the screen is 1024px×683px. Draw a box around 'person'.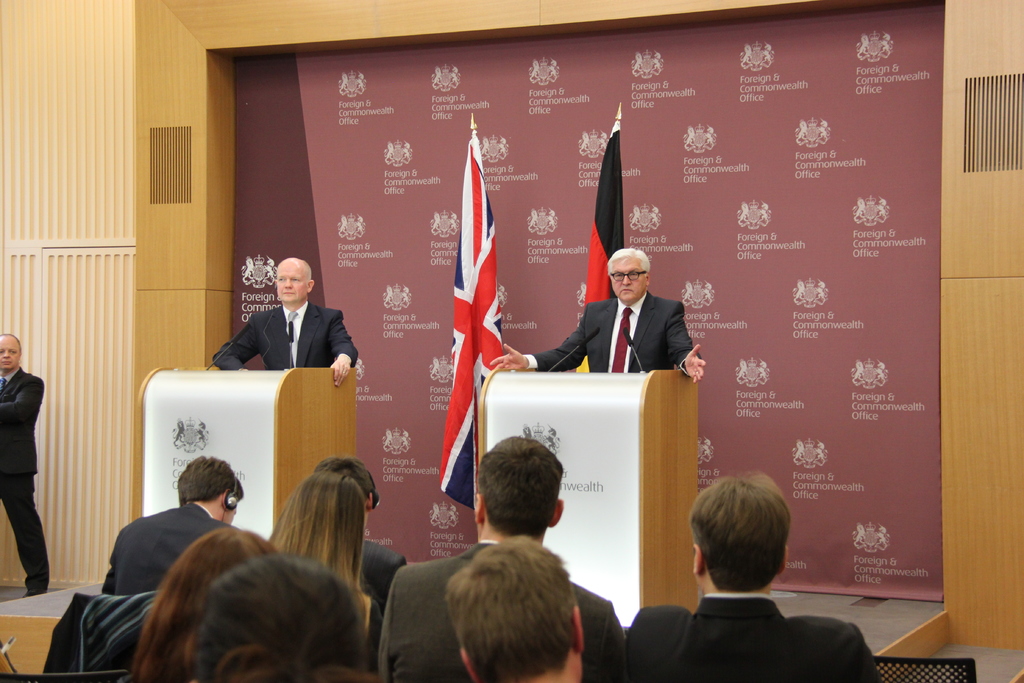
Rect(265, 468, 390, 675).
